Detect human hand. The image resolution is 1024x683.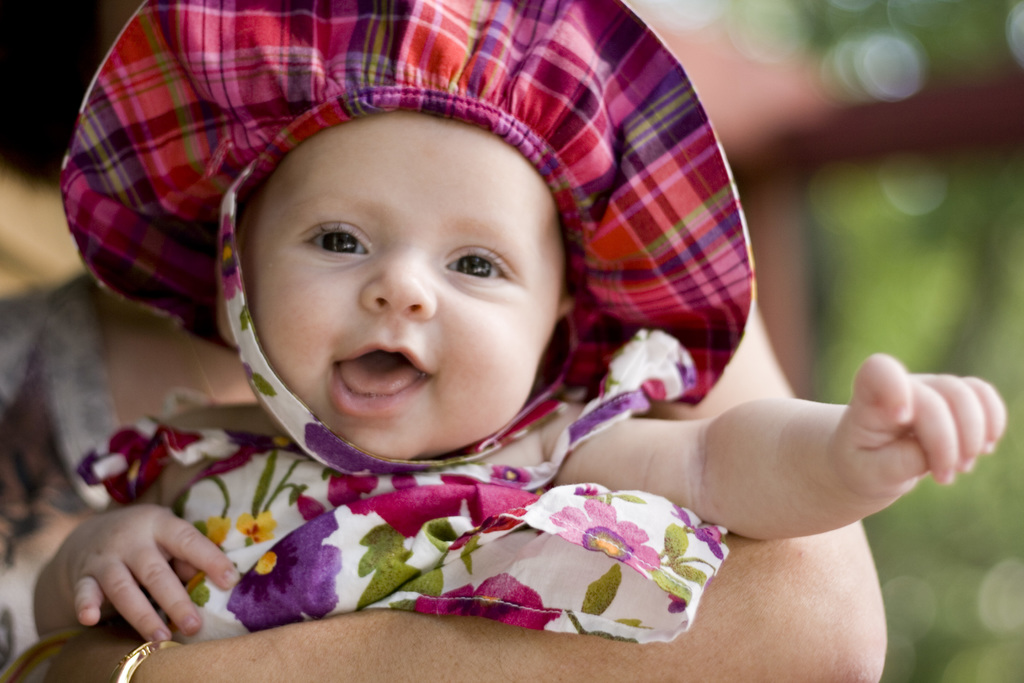
36:617:153:682.
